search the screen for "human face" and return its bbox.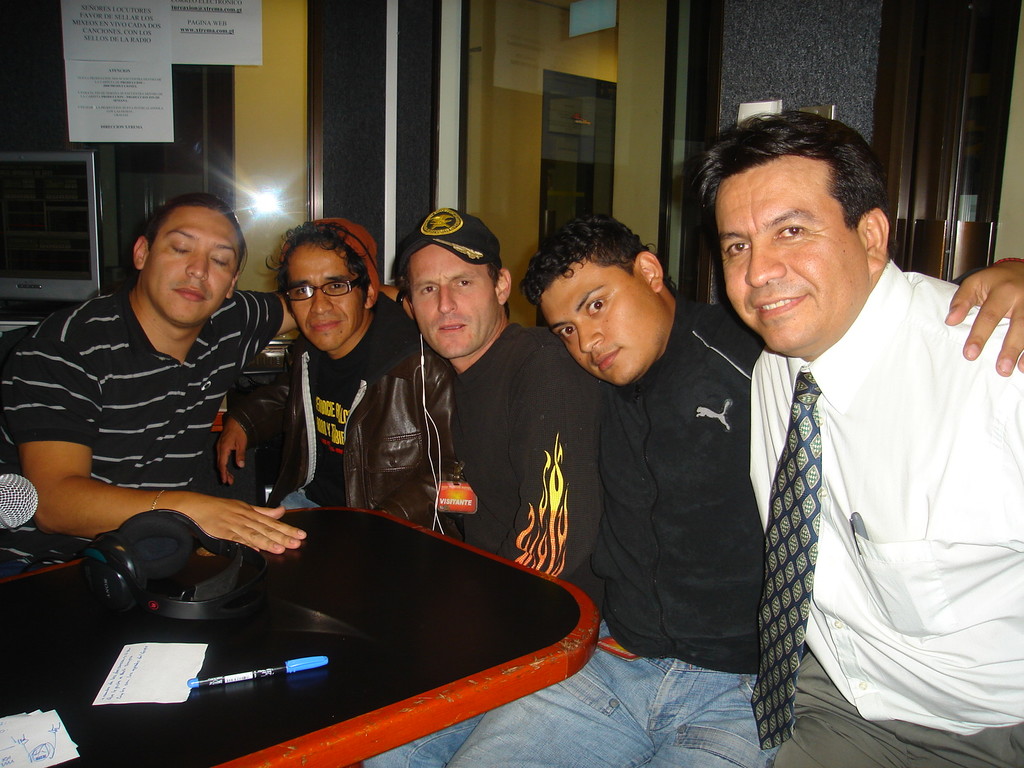
Found: box(285, 244, 370, 349).
